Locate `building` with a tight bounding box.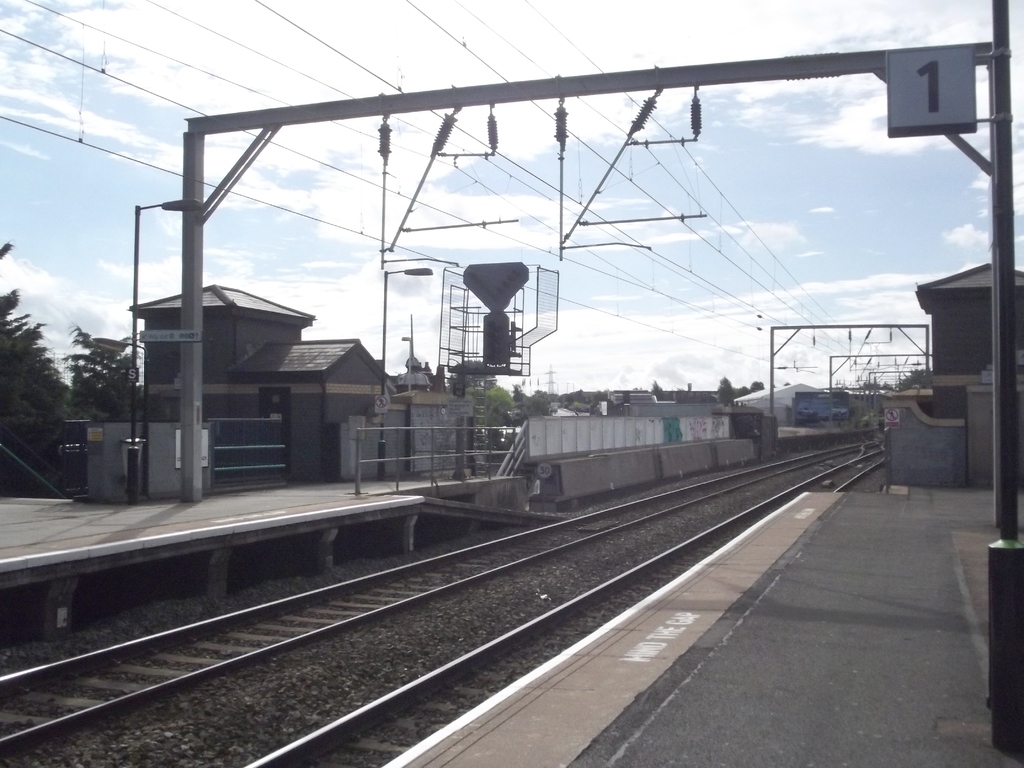
[left=126, top=281, right=382, bottom=482].
